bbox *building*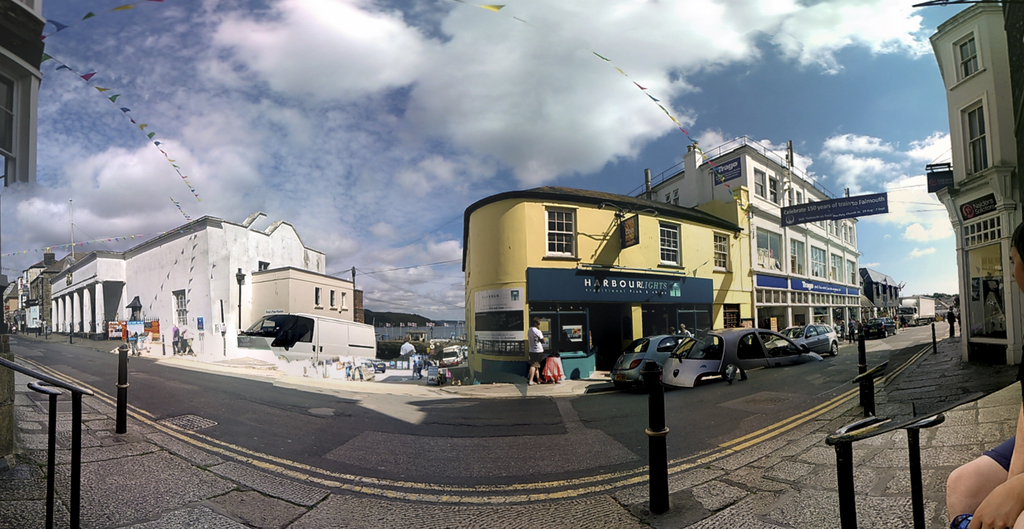
(x1=924, y1=0, x2=1021, y2=357)
